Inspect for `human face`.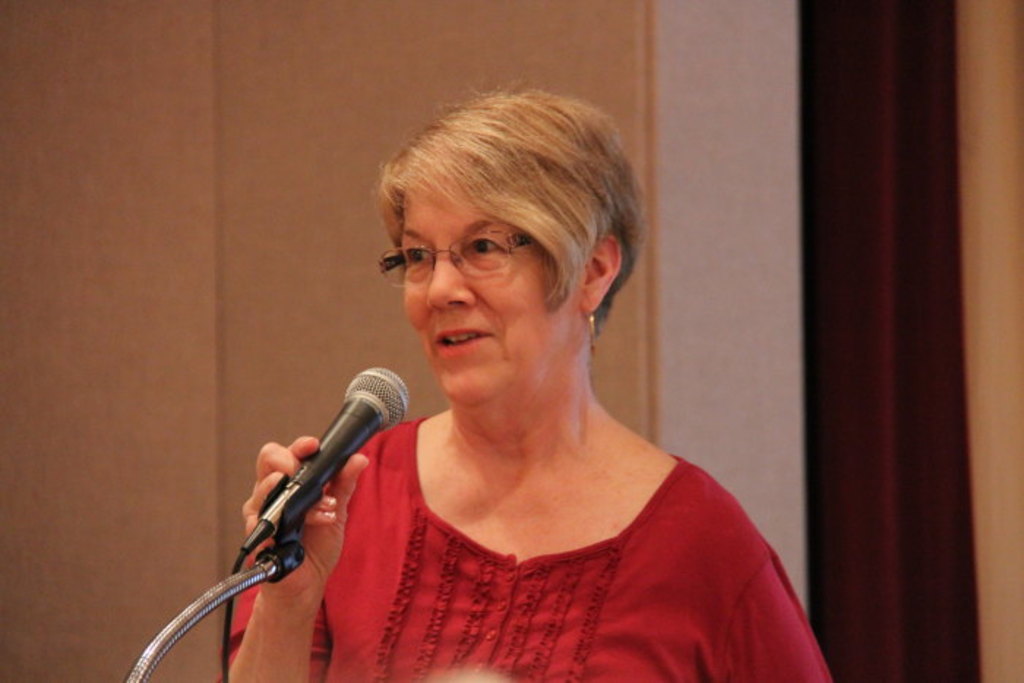
Inspection: left=398, top=178, right=578, bottom=412.
